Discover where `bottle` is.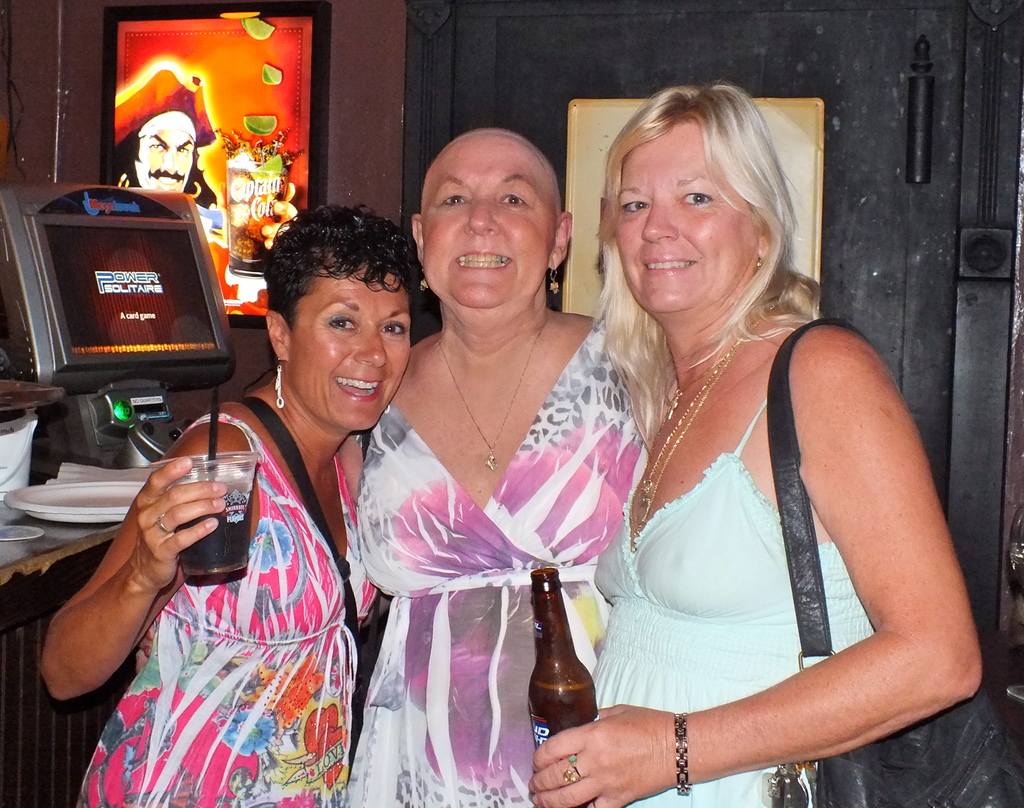
Discovered at left=524, top=561, right=598, bottom=807.
